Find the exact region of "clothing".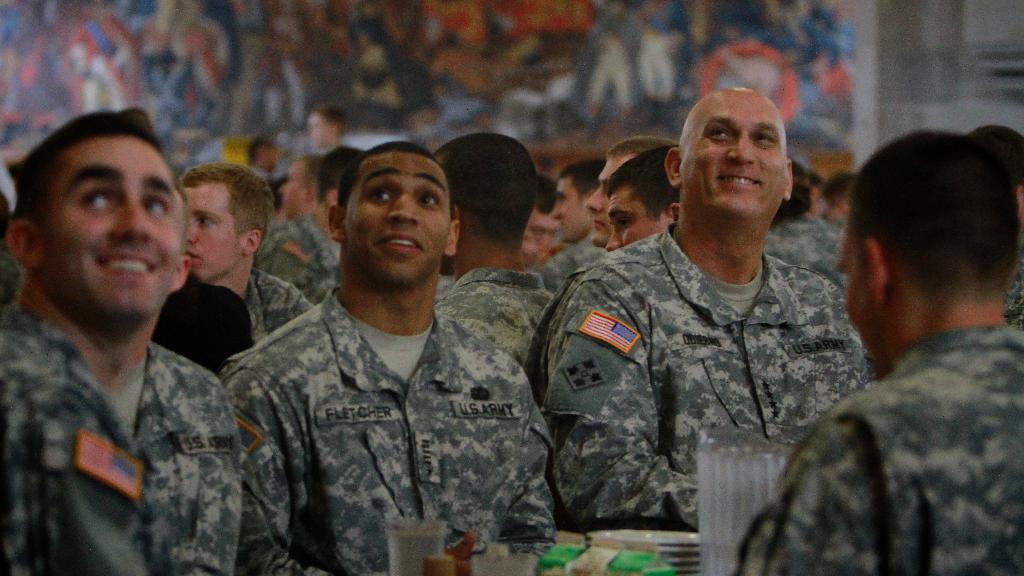
Exact region: 3, 0, 856, 148.
